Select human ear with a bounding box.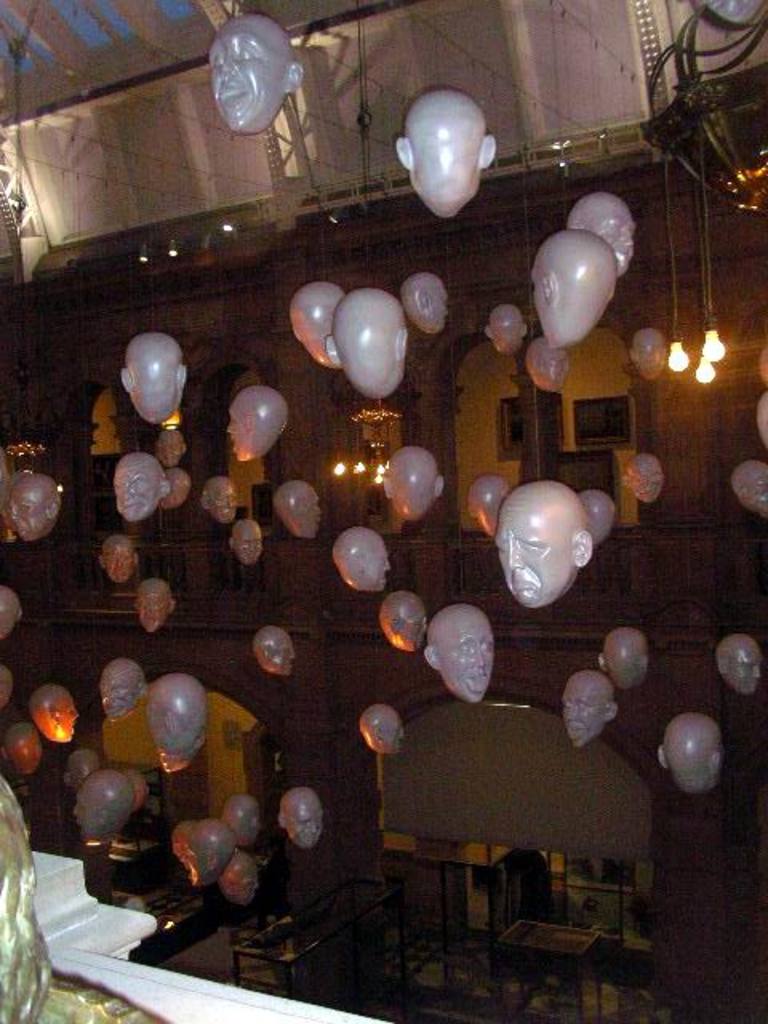
325 336 338 362.
